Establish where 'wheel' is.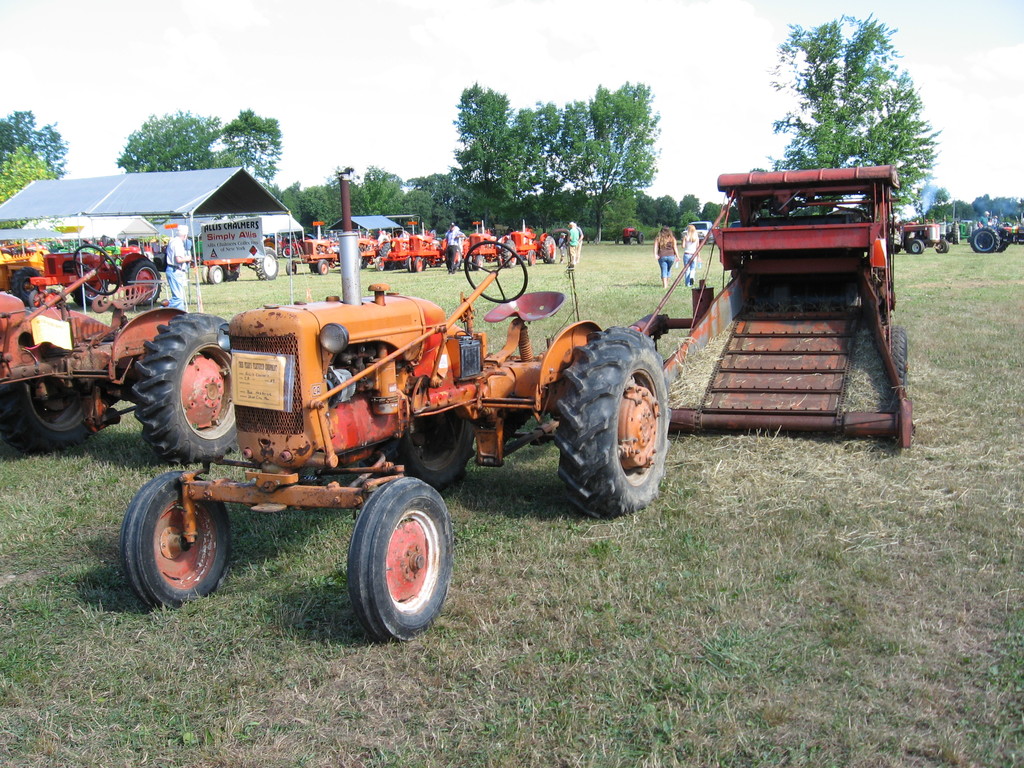
Established at [x1=41, y1=288, x2=56, y2=308].
